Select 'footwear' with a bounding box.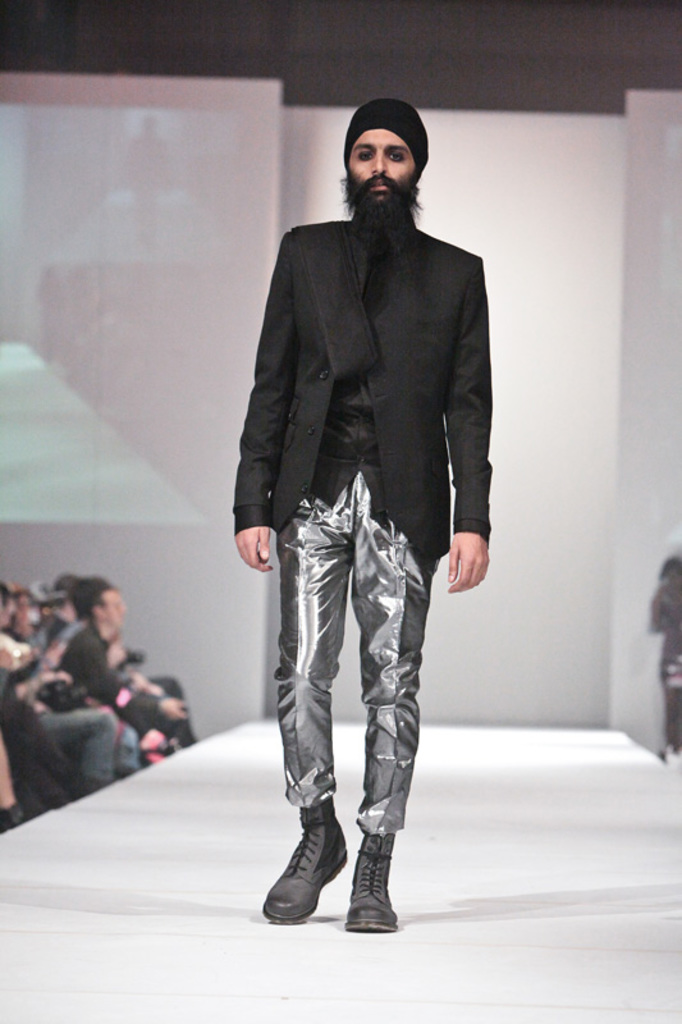
{"left": 267, "top": 805, "right": 353, "bottom": 924}.
